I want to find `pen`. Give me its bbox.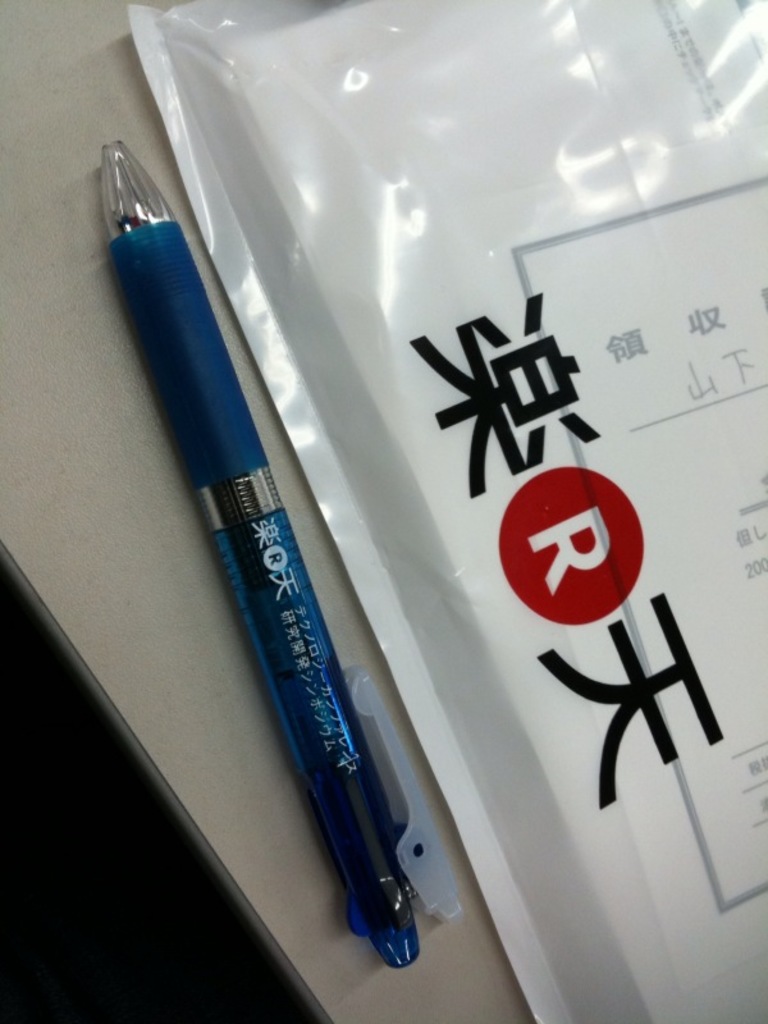
box(105, 142, 420, 965).
